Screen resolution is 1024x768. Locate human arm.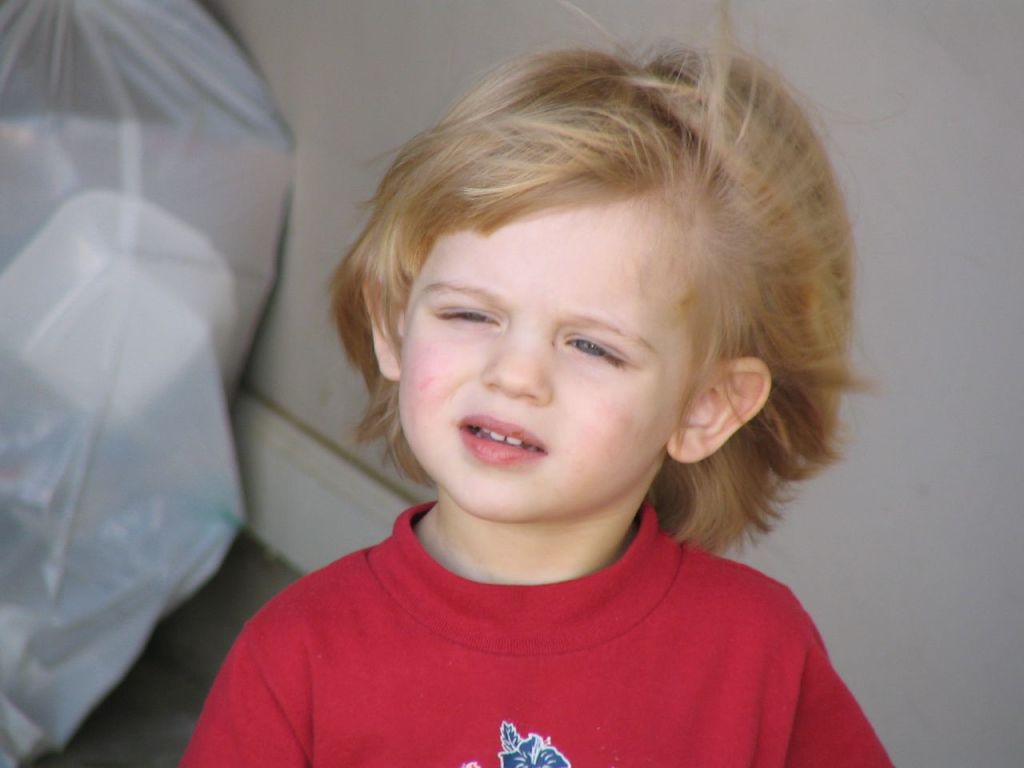
region(774, 582, 890, 767).
